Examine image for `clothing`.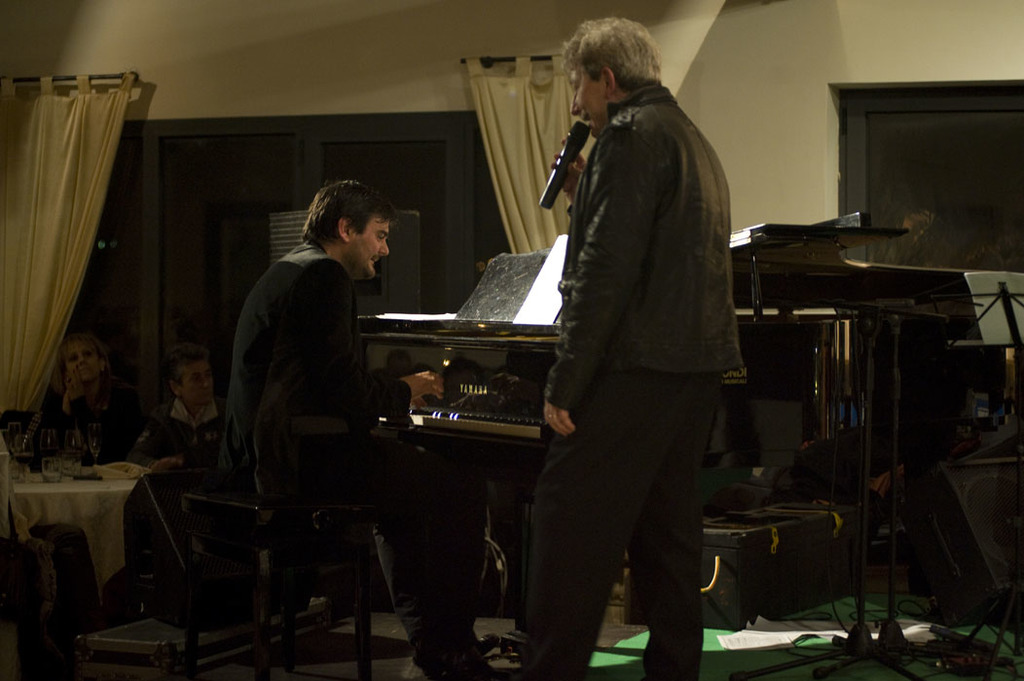
Examination result: [x1=43, y1=370, x2=140, y2=455].
